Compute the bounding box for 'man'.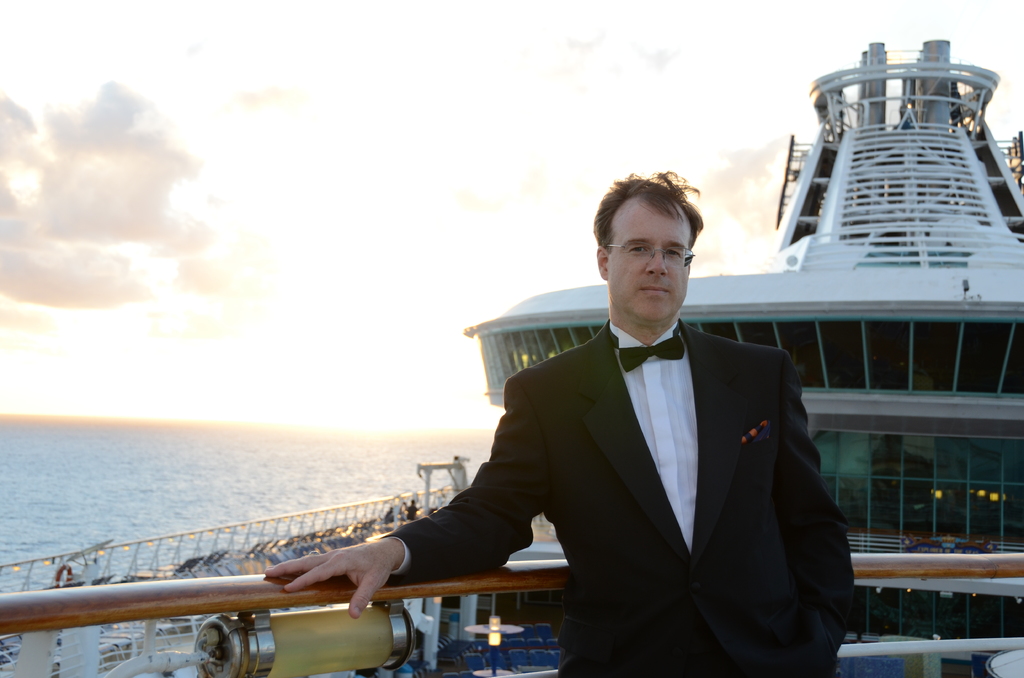
bbox(248, 198, 837, 656).
